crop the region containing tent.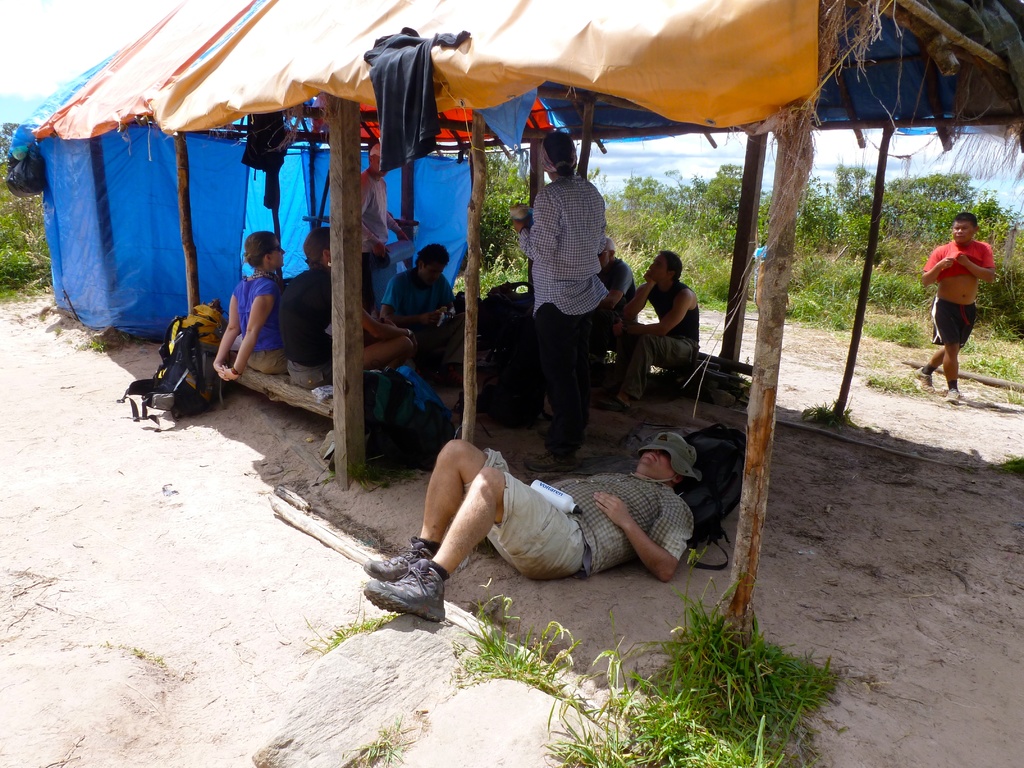
Crop region: 10/24/479/350.
